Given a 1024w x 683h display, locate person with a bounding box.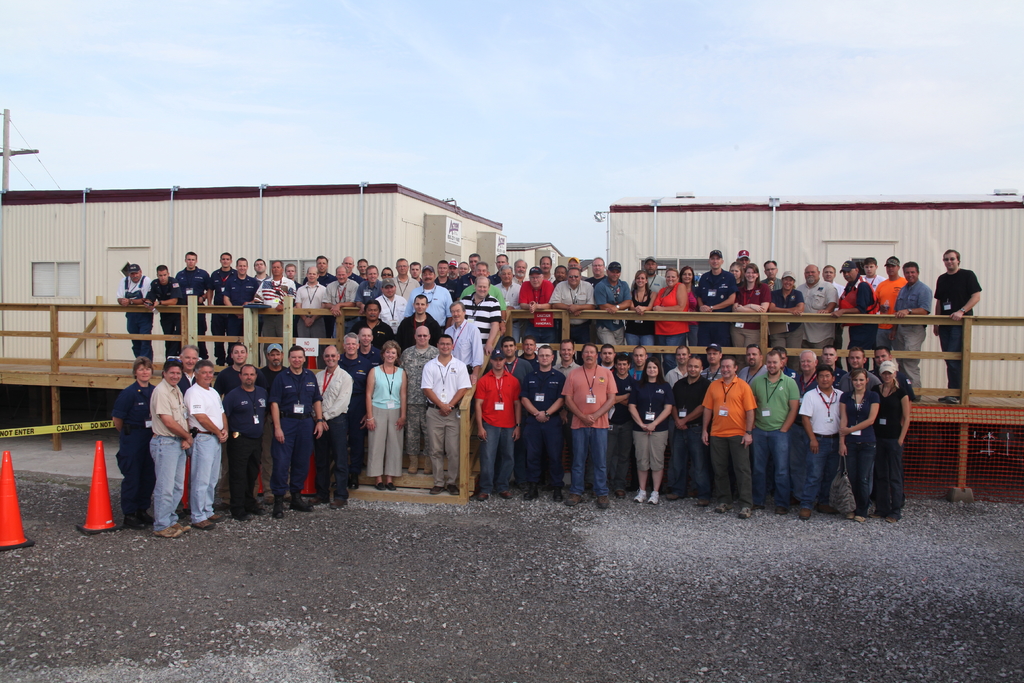
Located: select_region(213, 251, 237, 345).
